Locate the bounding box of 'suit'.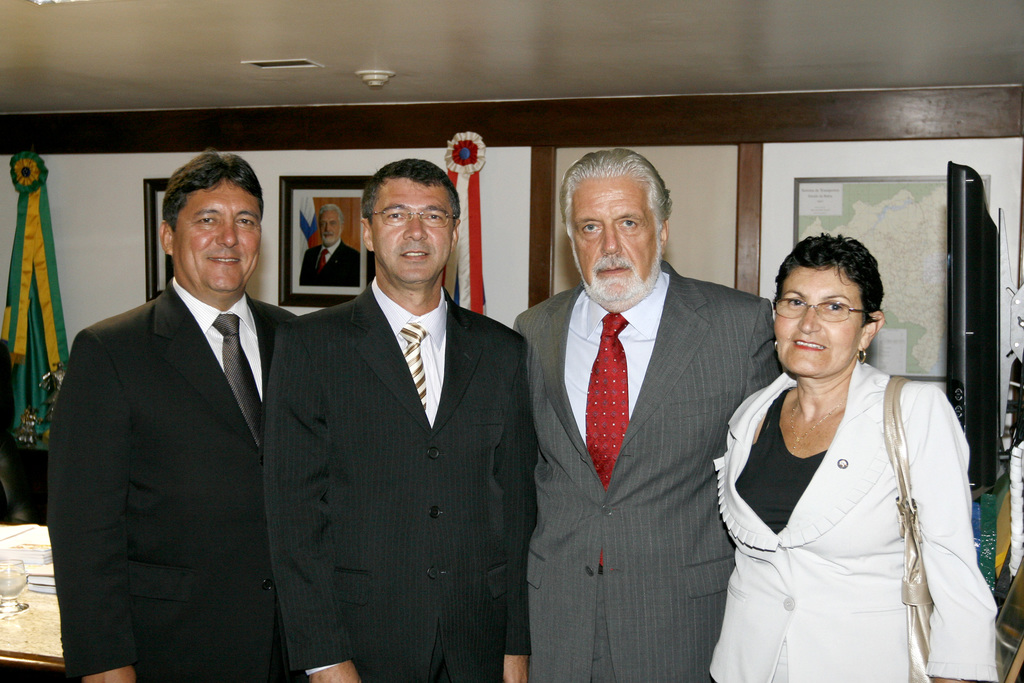
Bounding box: {"x1": 40, "y1": 156, "x2": 324, "y2": 675}.
